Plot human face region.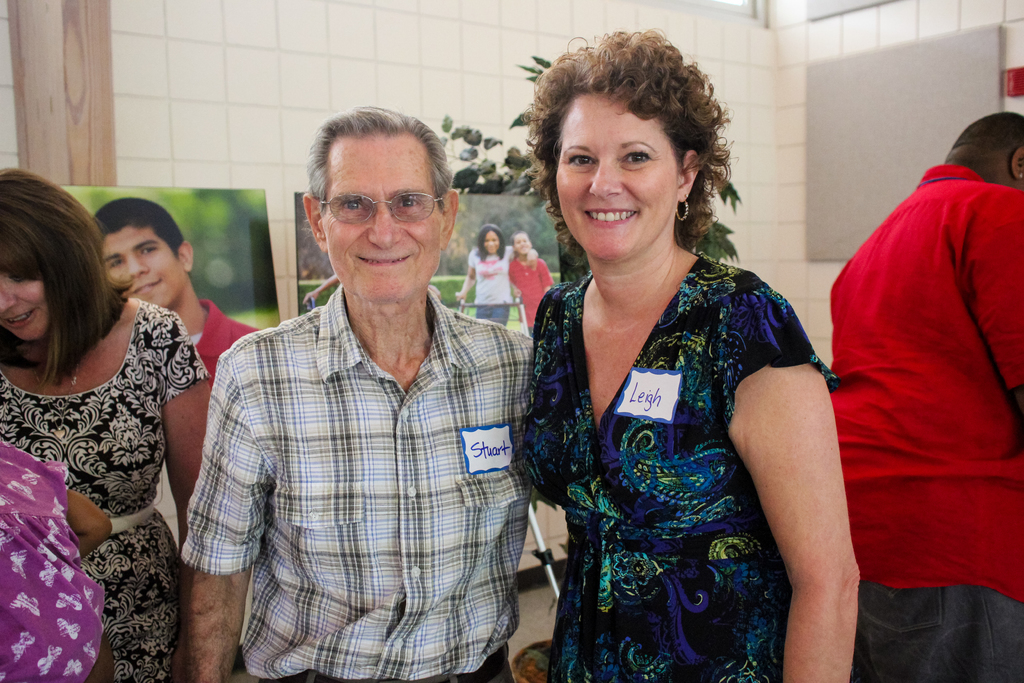
Plotted at locate(517, 235, 531, 255).
